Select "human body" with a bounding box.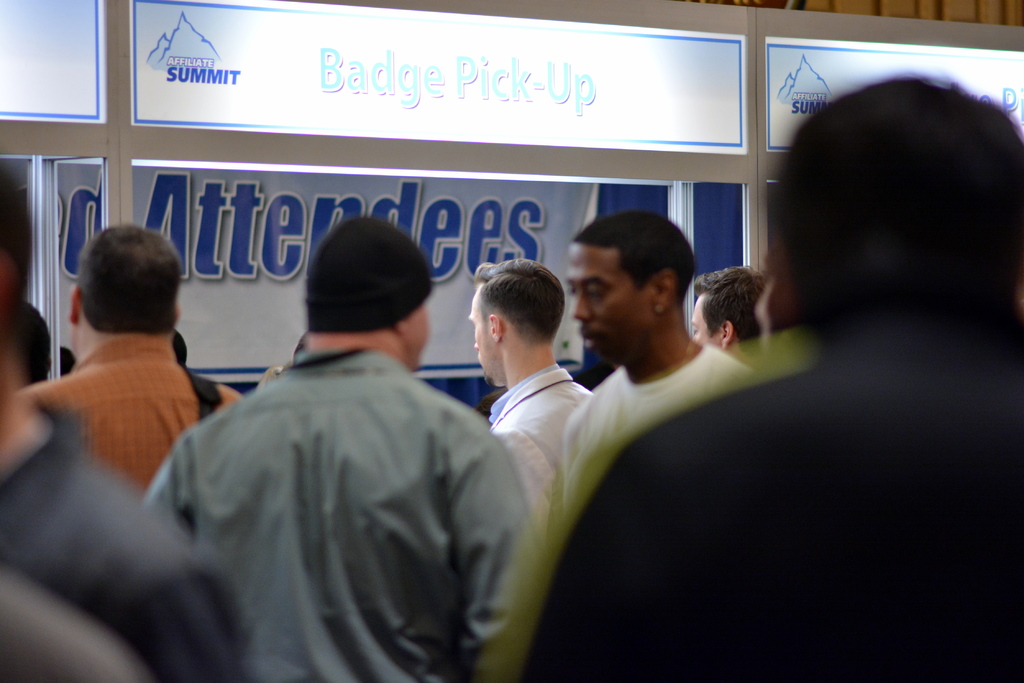
(x1=0, y1=163, x2=233, y2=682).
